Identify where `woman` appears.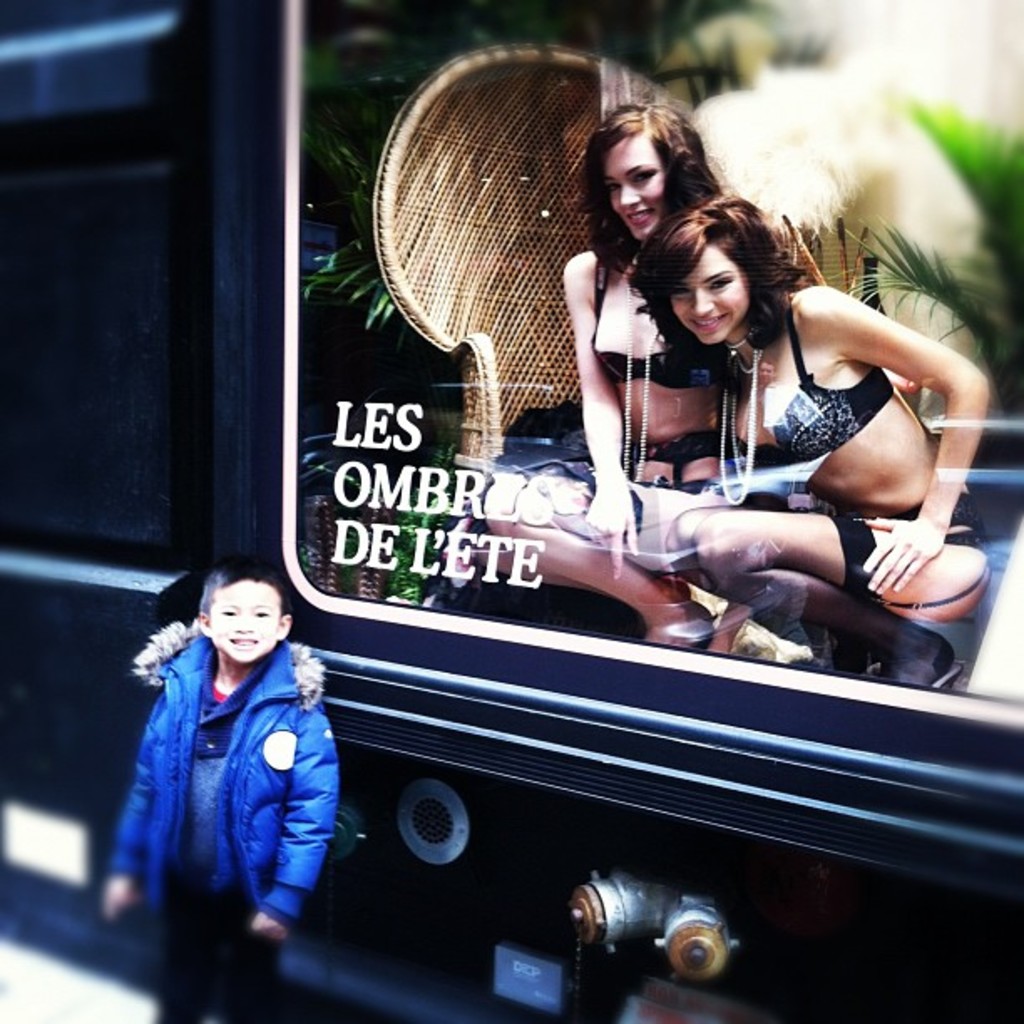
Appears at left=624, top=191, right=994, bottom=683.
